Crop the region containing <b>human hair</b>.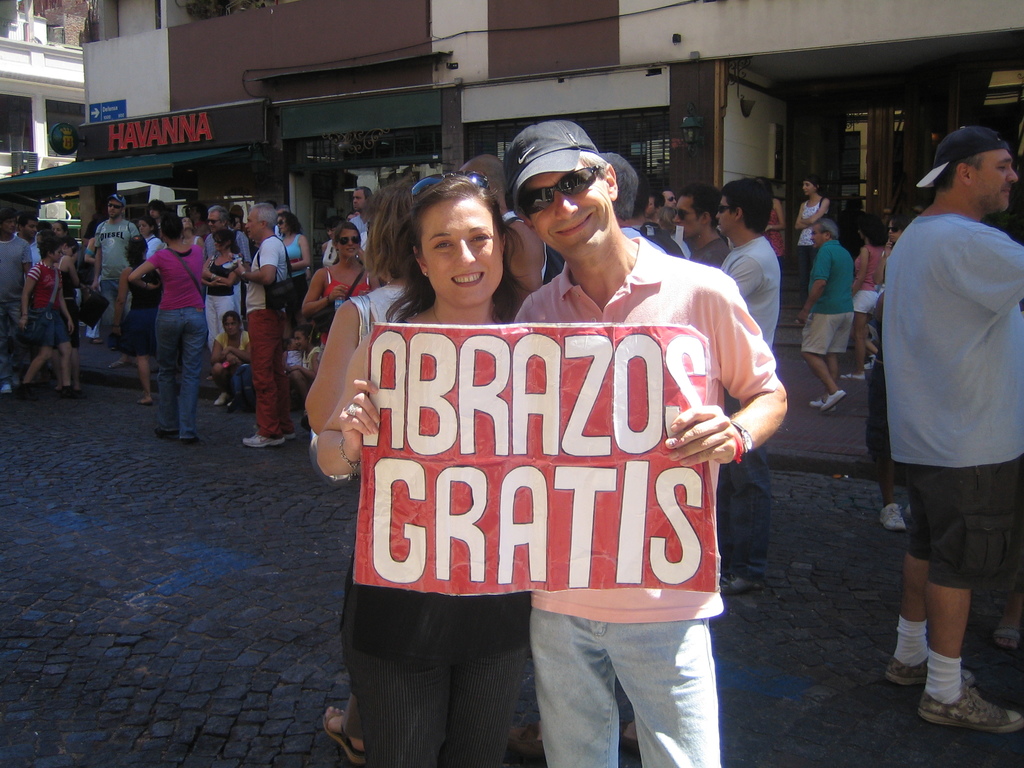
Crop region: detection(631, 172, 650, 218).
